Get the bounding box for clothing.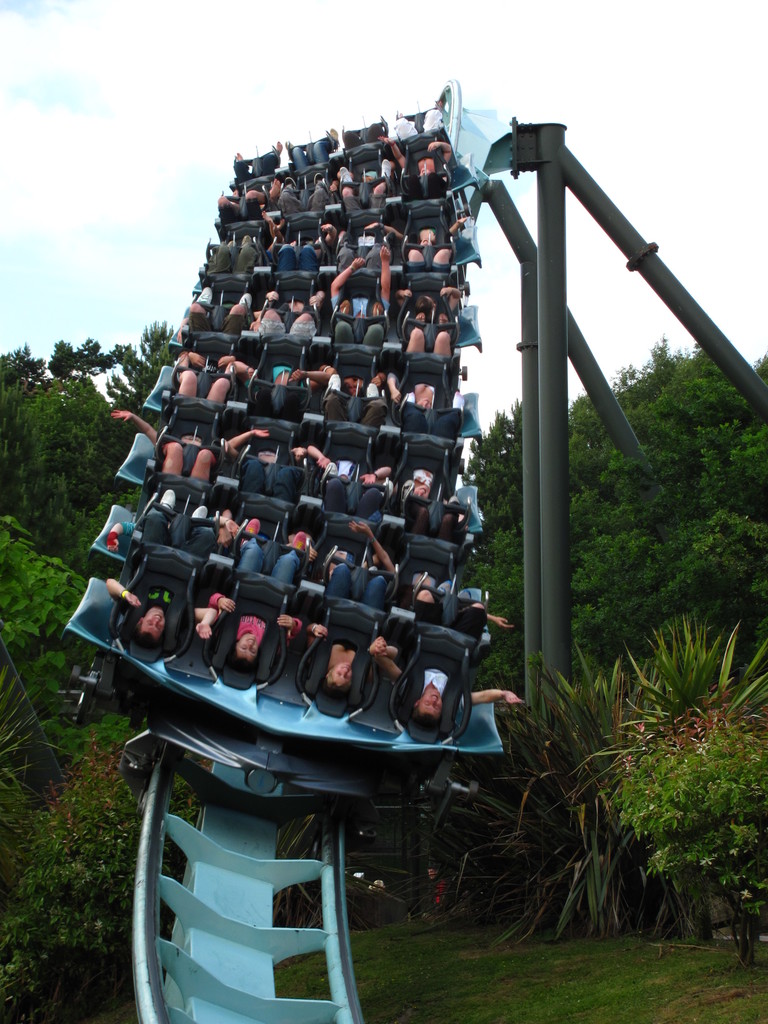
(104, 507, 211, 610).
